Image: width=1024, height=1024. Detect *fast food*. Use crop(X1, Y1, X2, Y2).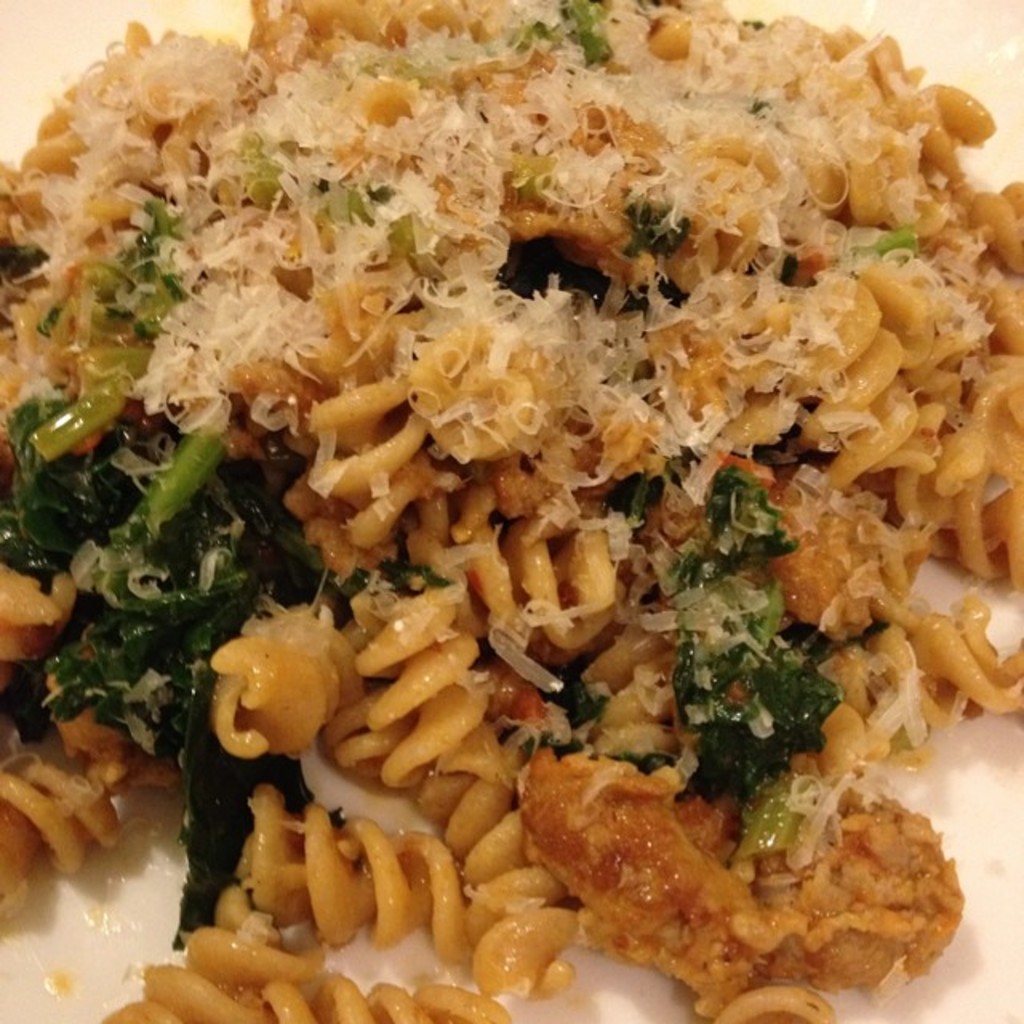
crop(24, 38, 1023, 1011).
